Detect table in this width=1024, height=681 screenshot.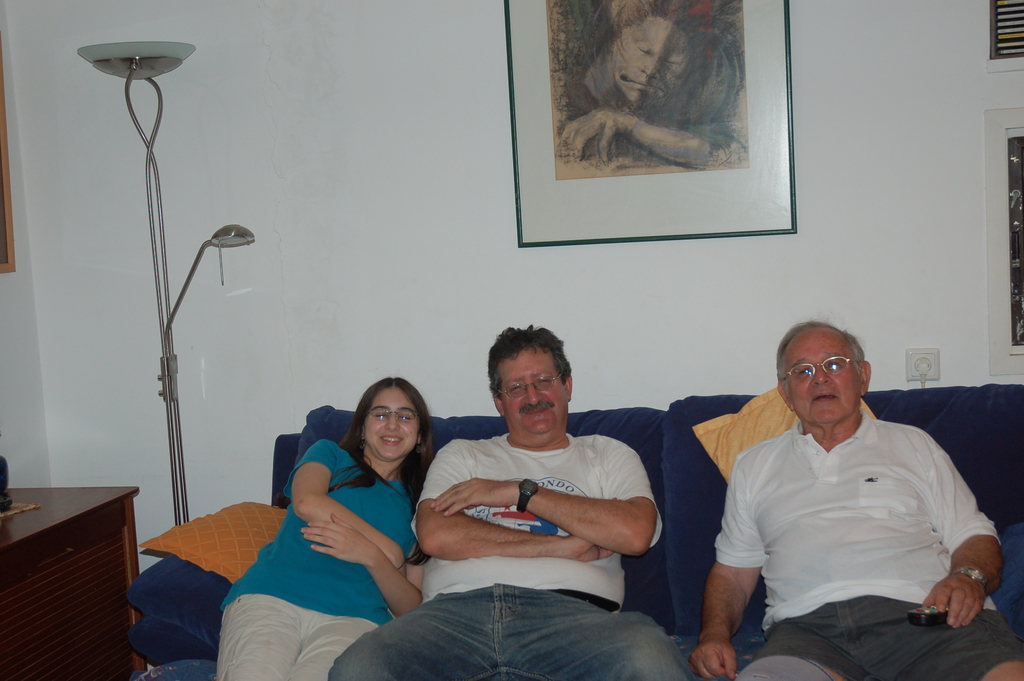
Detection: bbox=(3, 475, 133, 661).
